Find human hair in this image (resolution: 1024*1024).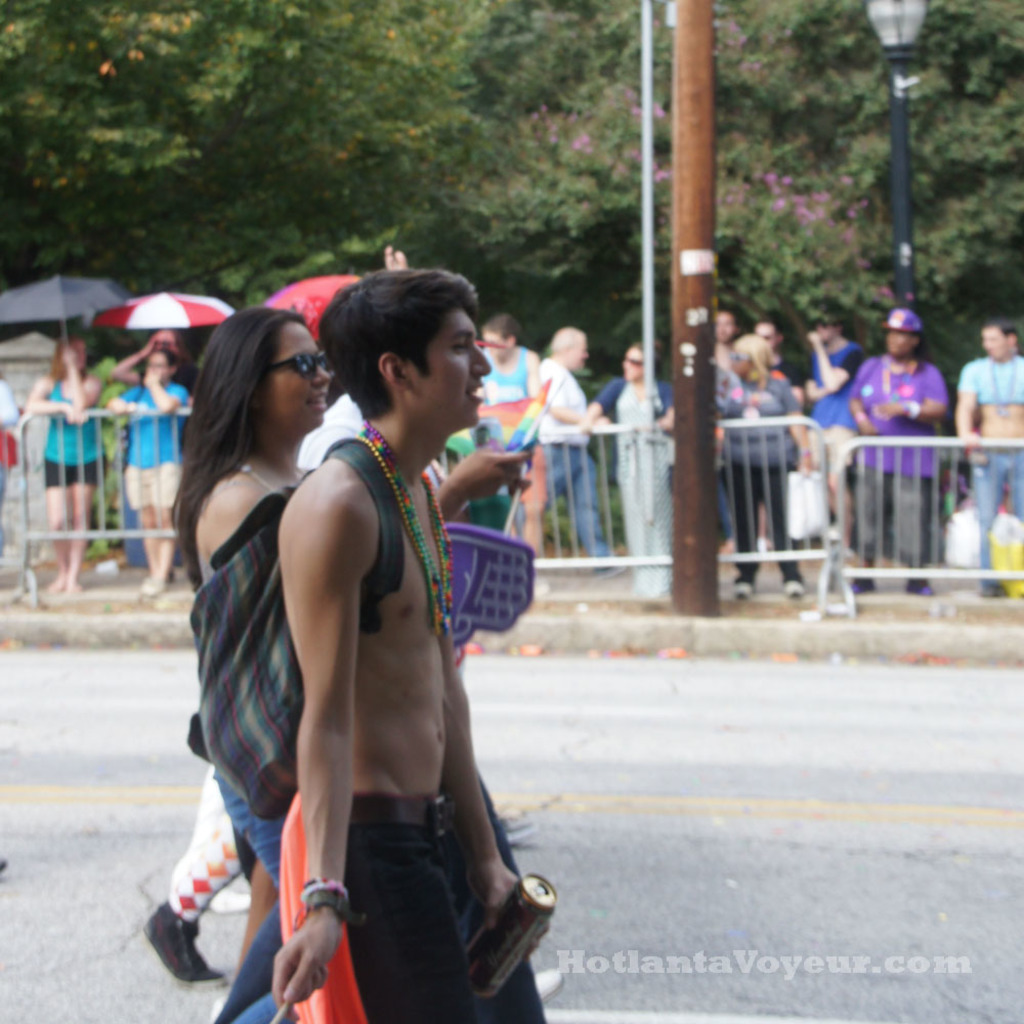
x1=551, y1=325, x2=586, y2=355.
